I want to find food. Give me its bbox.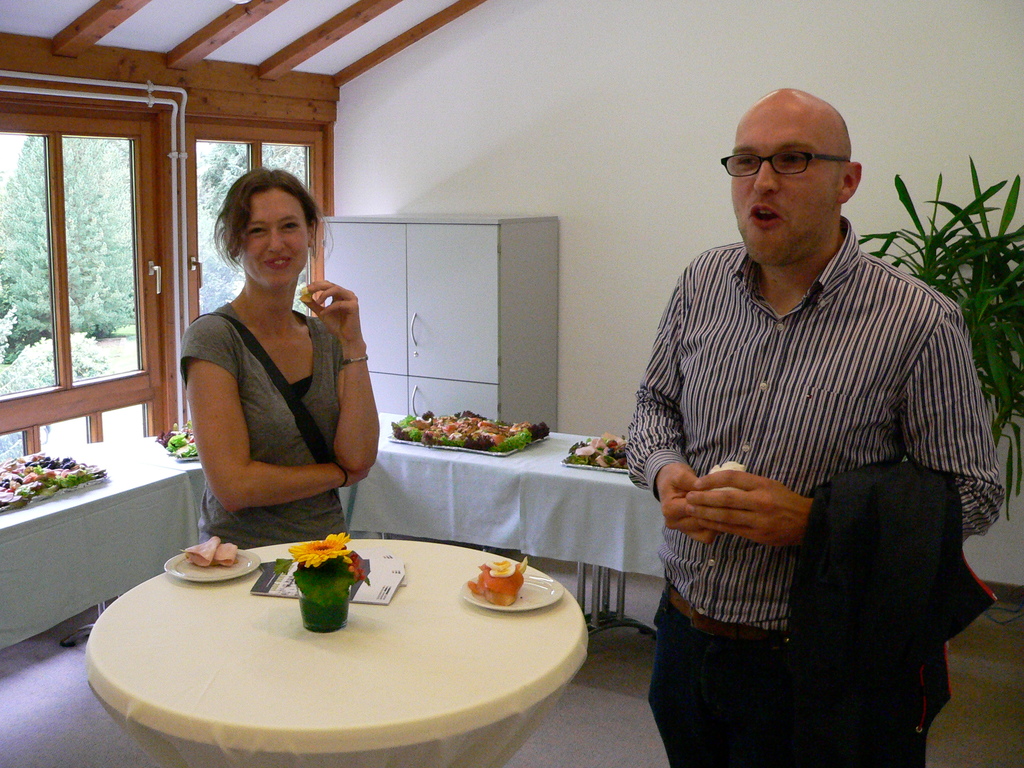
299, 284, 316, 305.
